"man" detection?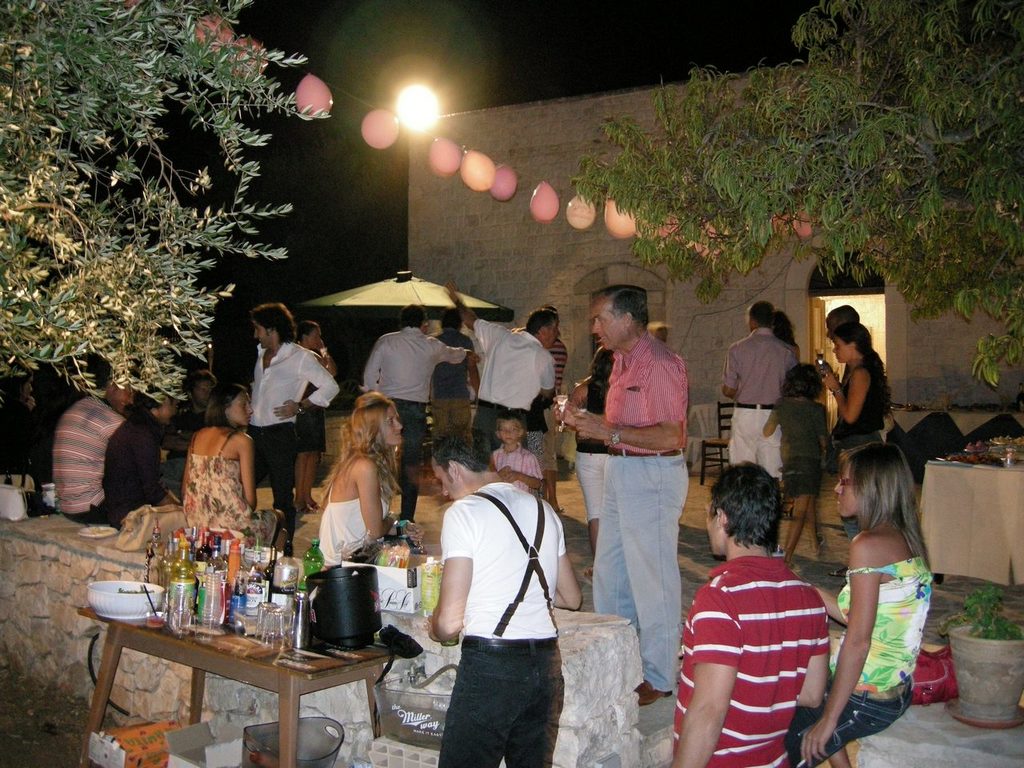
(54,360,130,526)
